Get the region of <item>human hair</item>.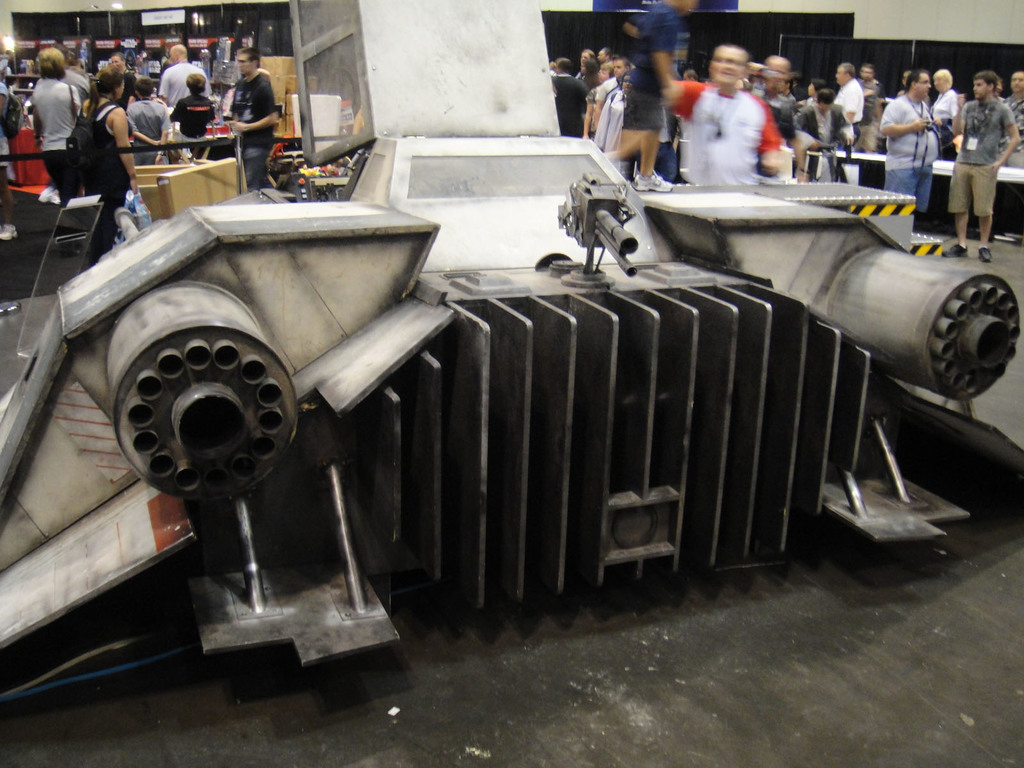
[834,62,857,87].
